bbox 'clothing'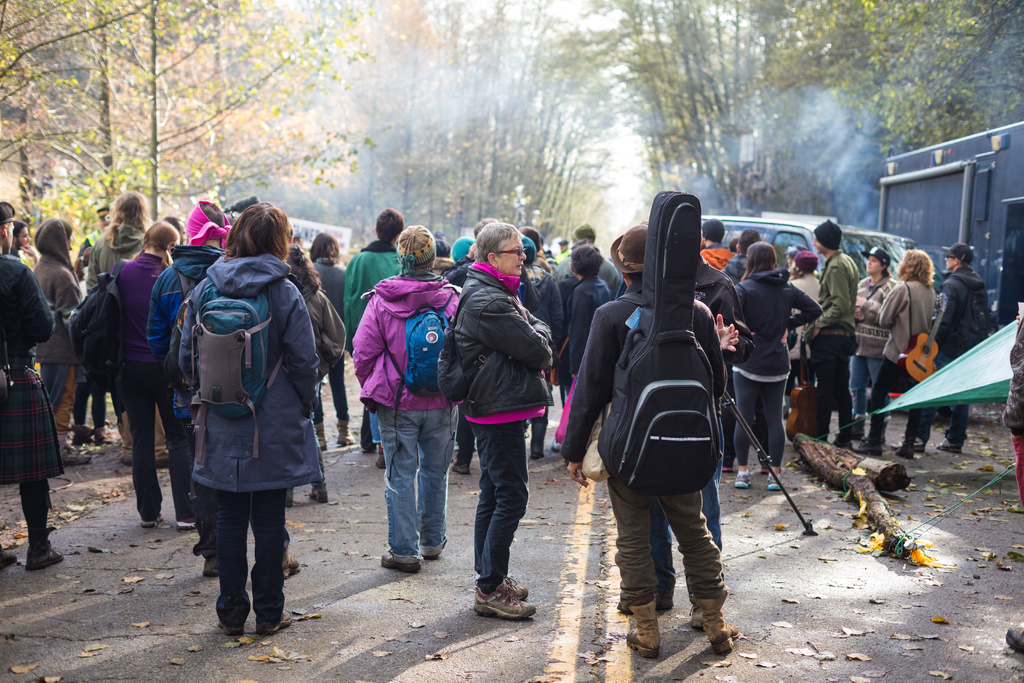
(left=646, top=253, right=757, bottom=598)
